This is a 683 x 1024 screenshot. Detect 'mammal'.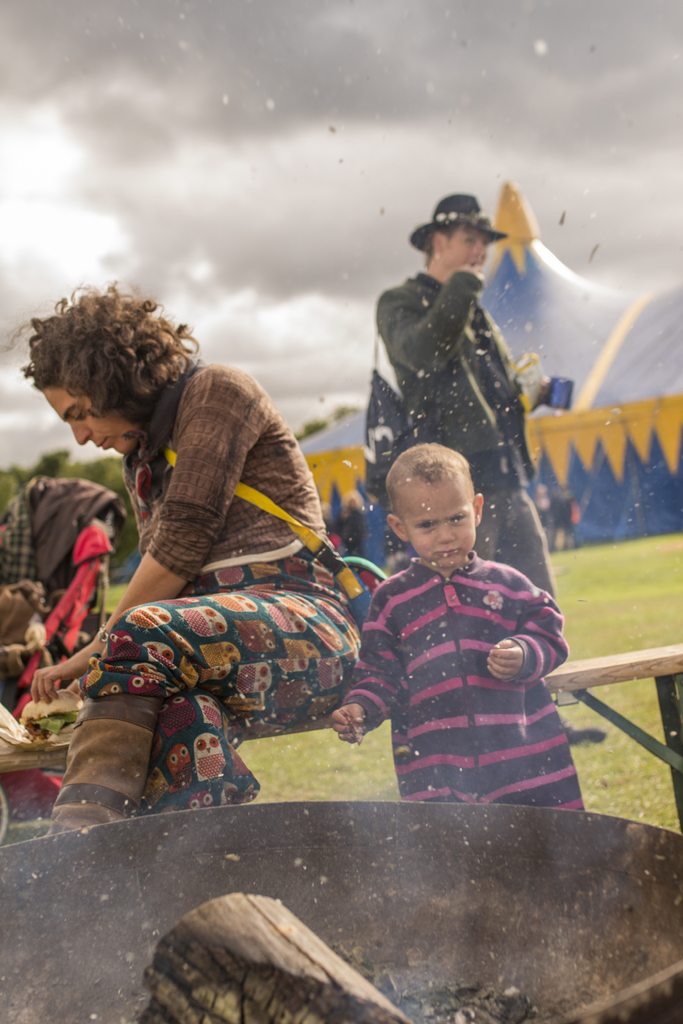
325 438 588 815.
